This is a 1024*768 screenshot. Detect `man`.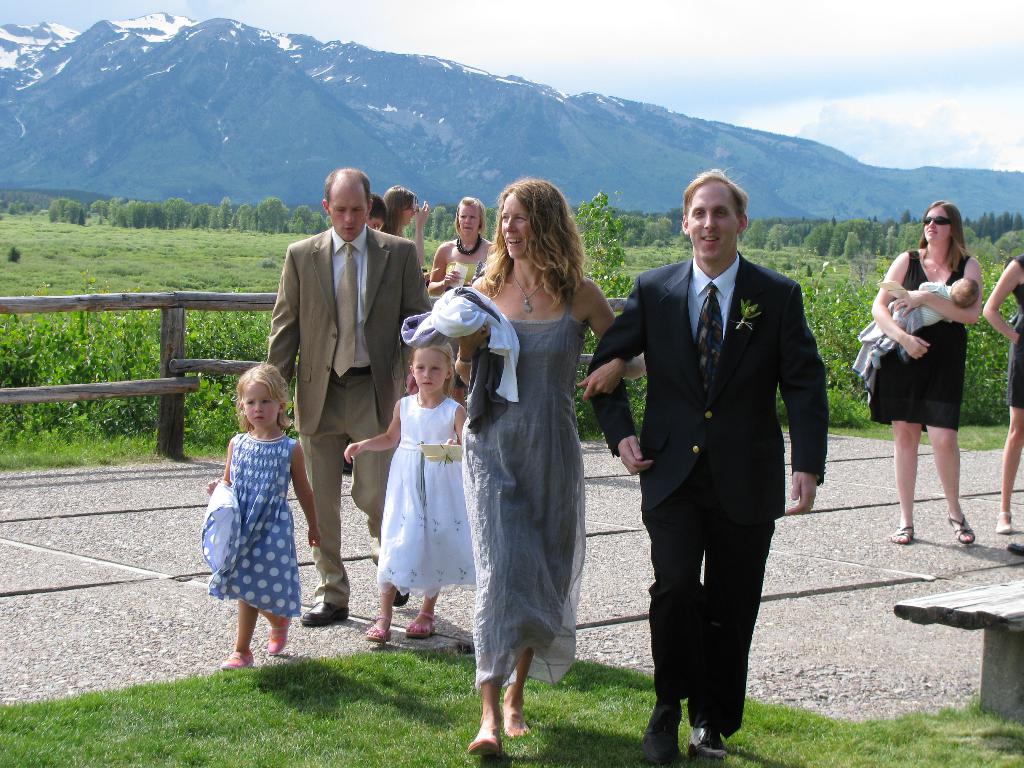
l=266, t=166, r=436, b=627.
